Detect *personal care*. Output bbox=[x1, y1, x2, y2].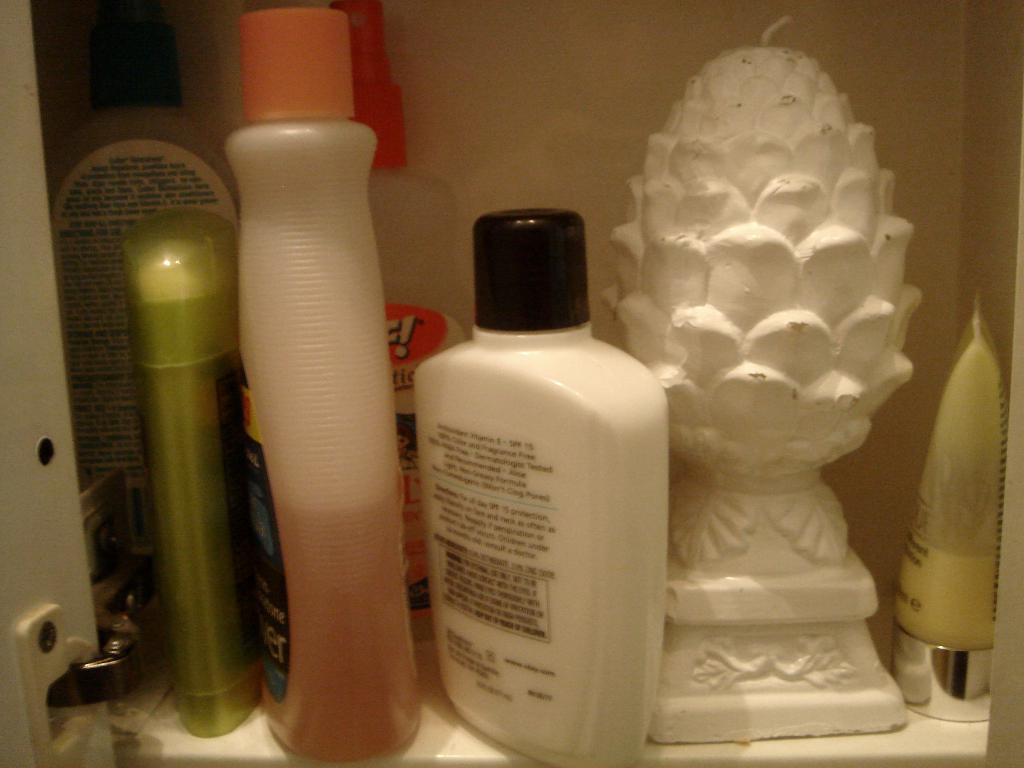
bbox=[234, 6, 408, 767].
